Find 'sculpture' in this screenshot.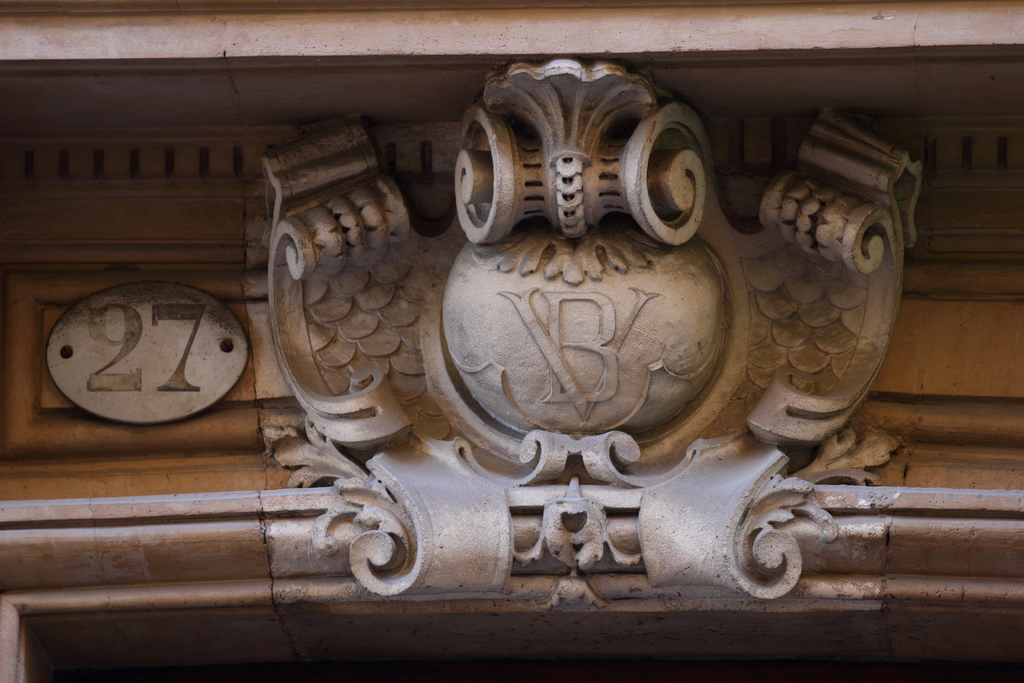
The bounding box for 'sculpture' is bbox=[257, 60, 896, 603].
